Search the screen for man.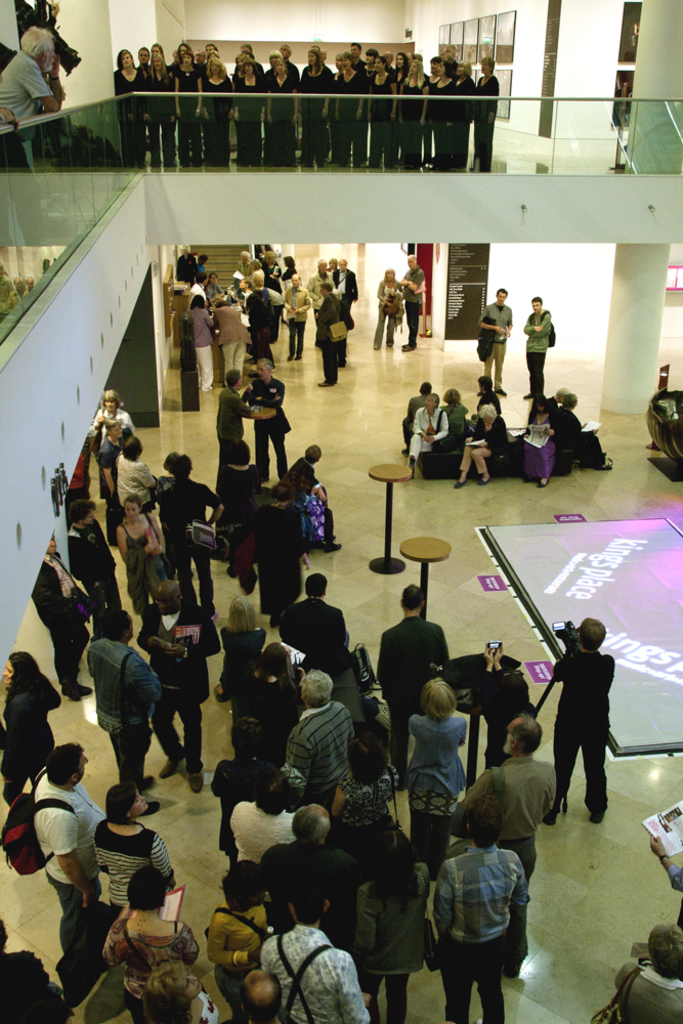
Found at <region>211, 717, 284, 867</region>.
